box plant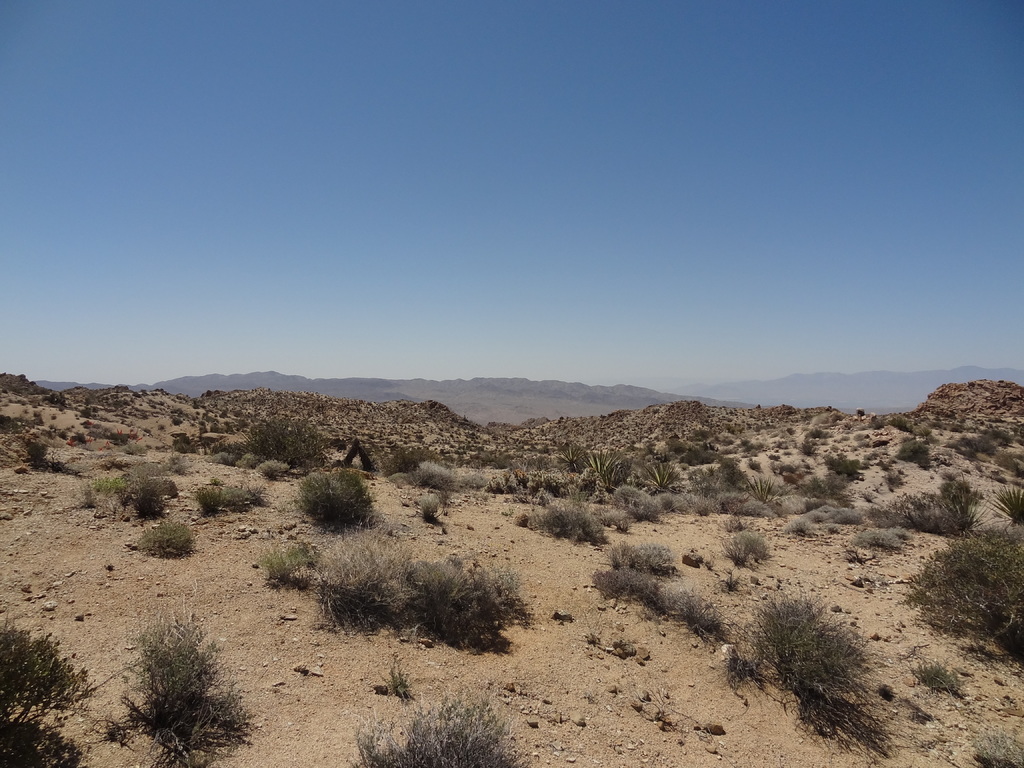
l=986, t=483, r=1023, b=530
